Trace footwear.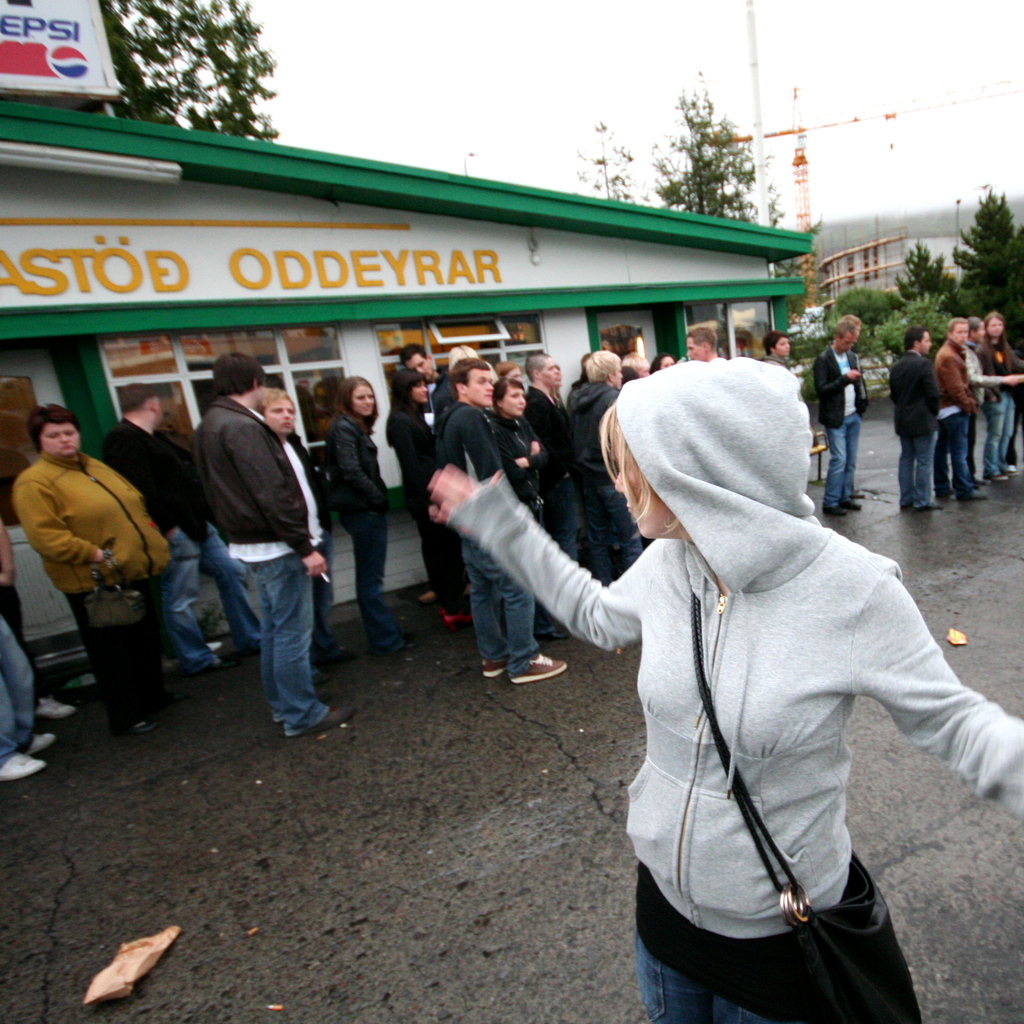
Traced to detection(840, 495, 860, 513).
